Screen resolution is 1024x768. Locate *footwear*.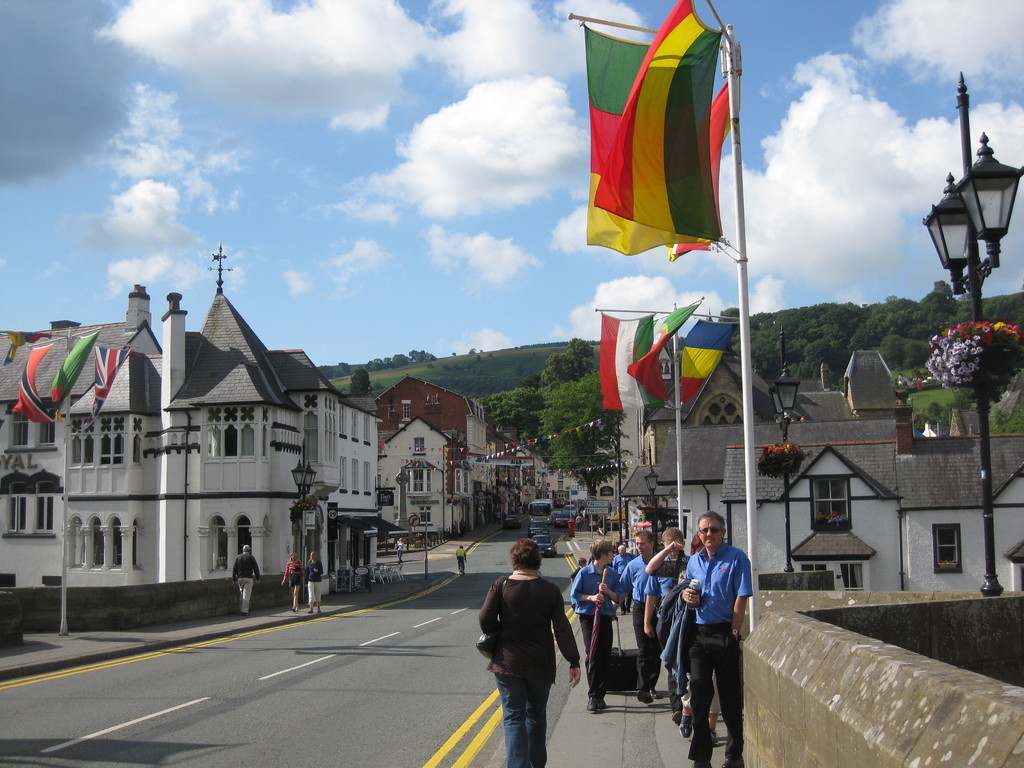
{"left": 712, "top": 730, "right": 718, "bottom": 746}.
